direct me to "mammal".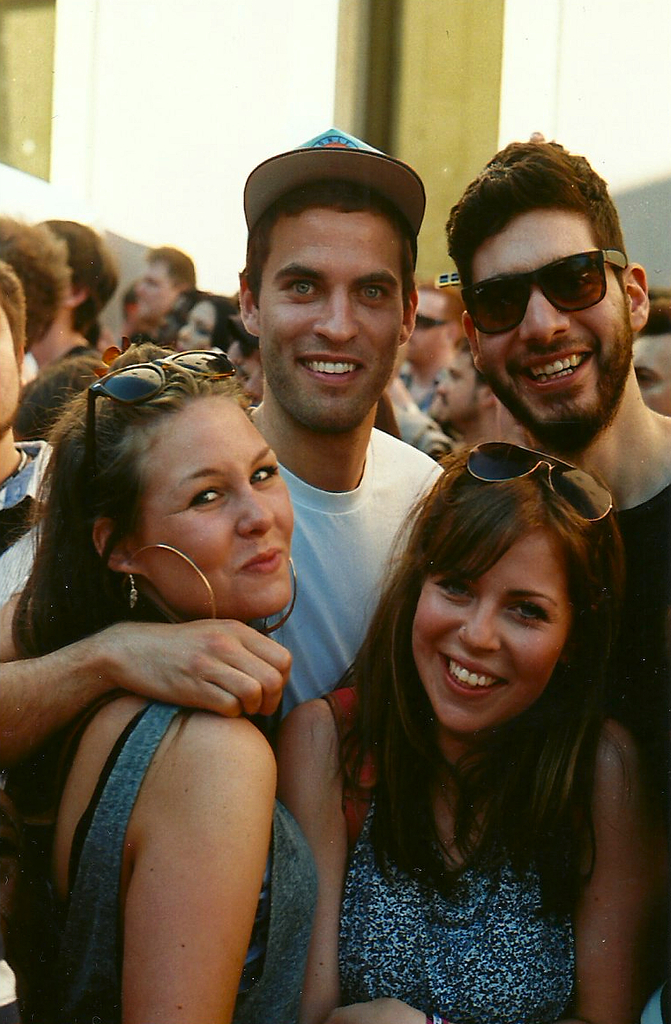
Direction: 430,317,522,436.
